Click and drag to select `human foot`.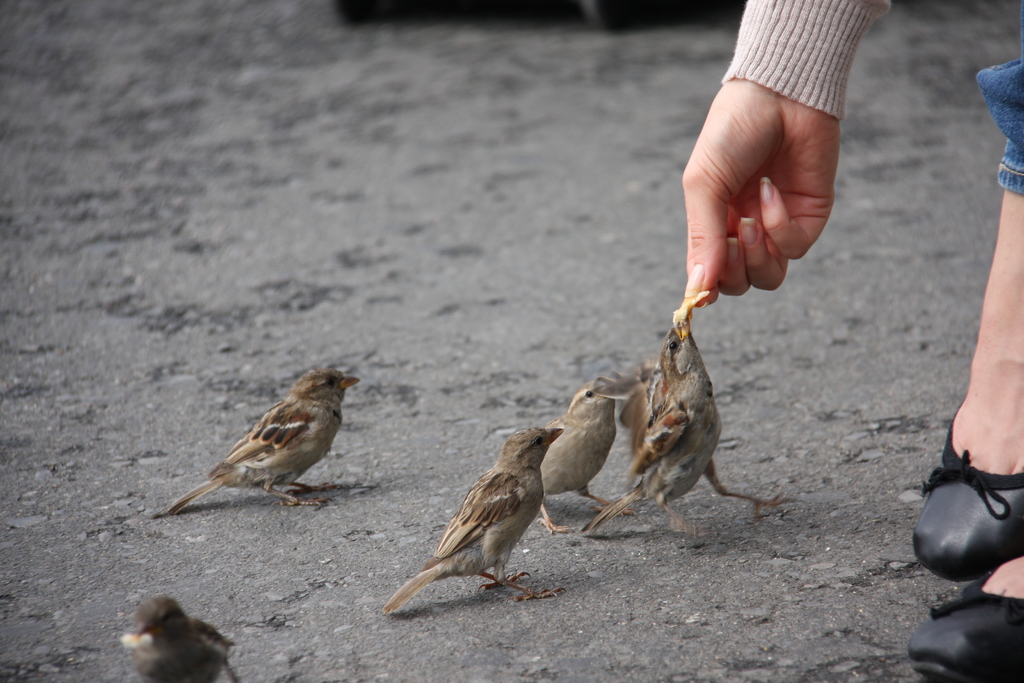
Selection: BBox(948, 299, 1023, 479).
